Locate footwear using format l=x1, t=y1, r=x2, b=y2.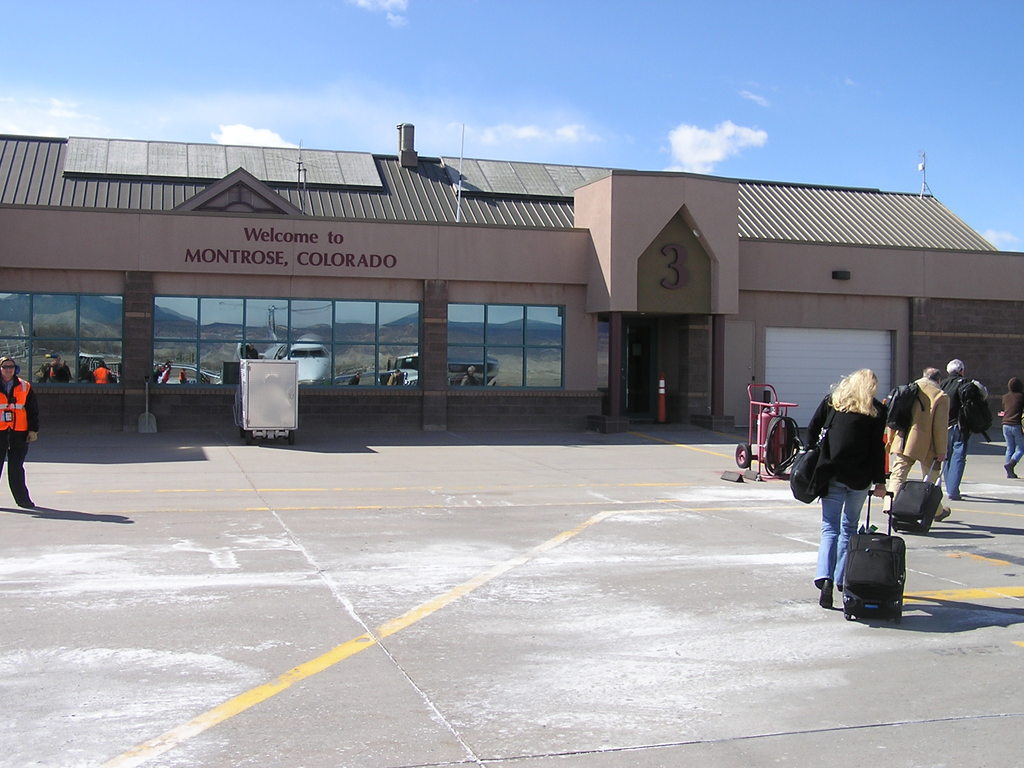
l=822, t=578, r=833, b=611.
